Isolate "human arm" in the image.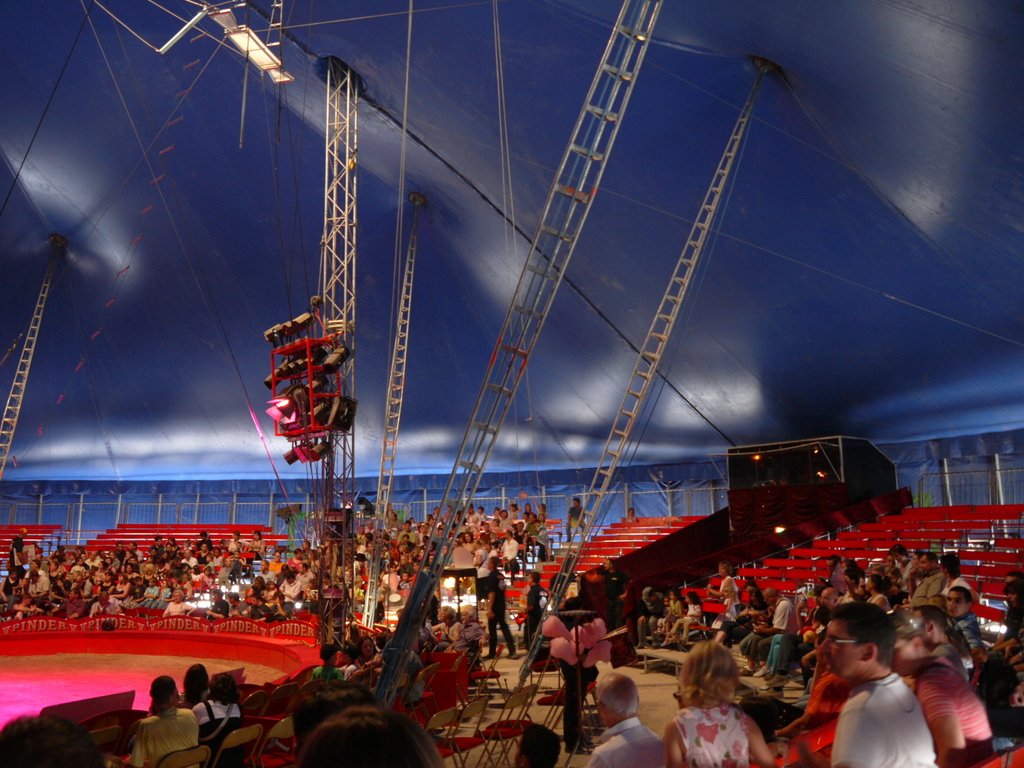
Isolated region: (x1=205, y1=600, x2=228, y2=619).
